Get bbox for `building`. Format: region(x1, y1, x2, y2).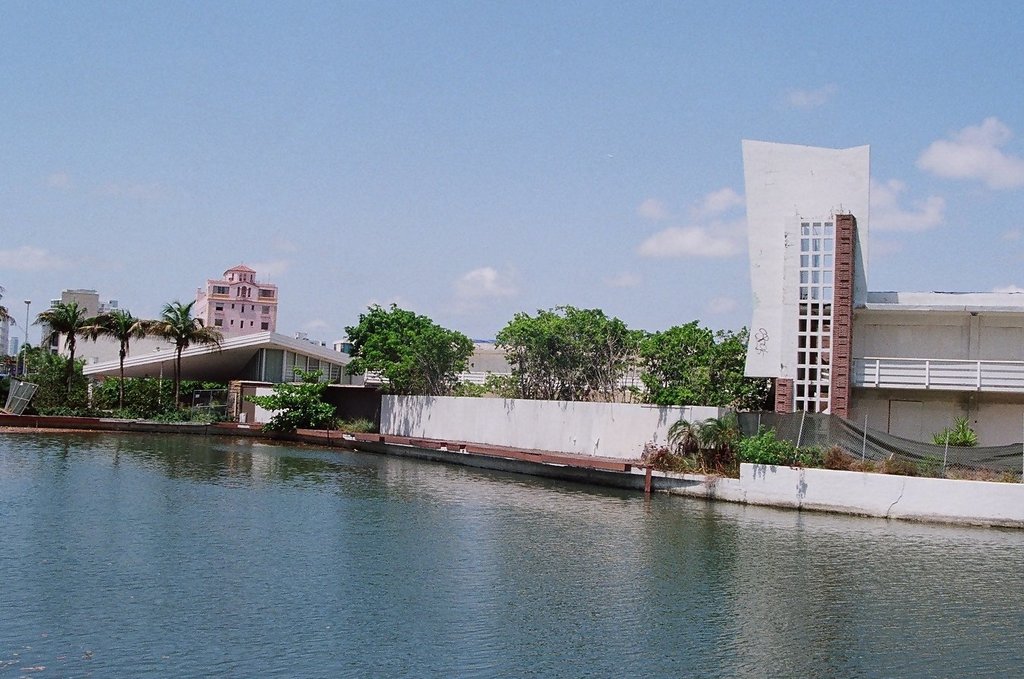
region(742, 138, 1023, 474).
